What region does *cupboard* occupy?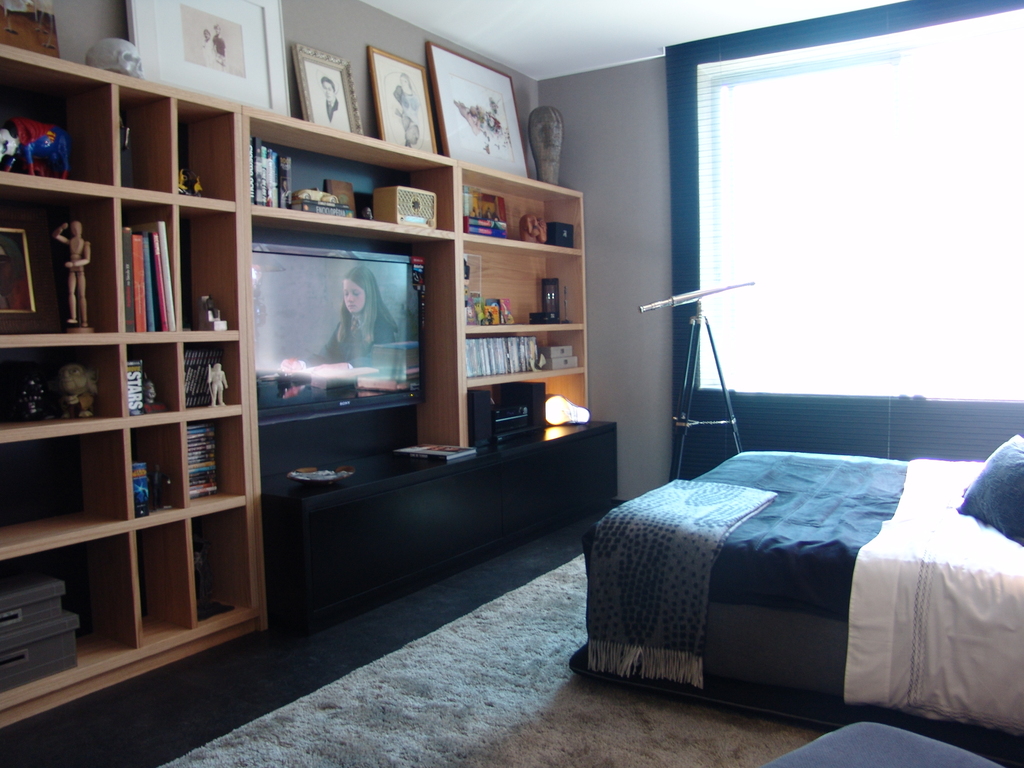
bbox=[0, 35, 598, 723].
